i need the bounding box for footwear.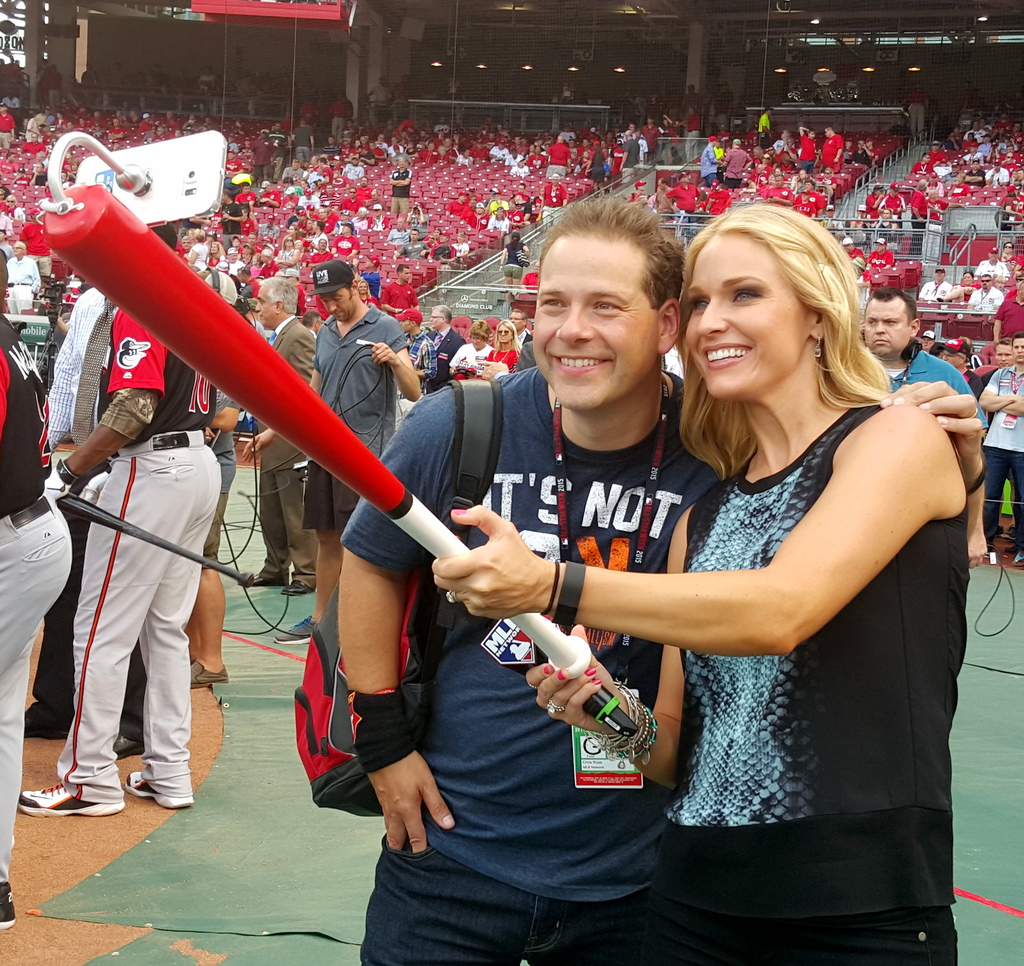
Here it is: box=[18, 785, 125, 814].
